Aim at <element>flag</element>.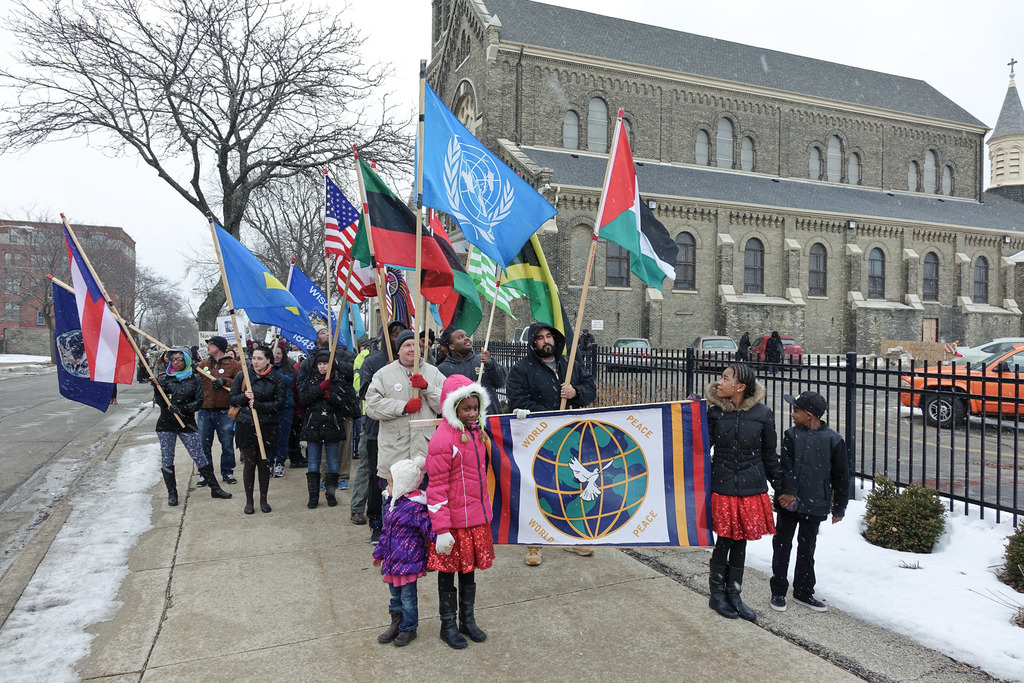
Aimed at select_region(323, 169, 382, 304).
